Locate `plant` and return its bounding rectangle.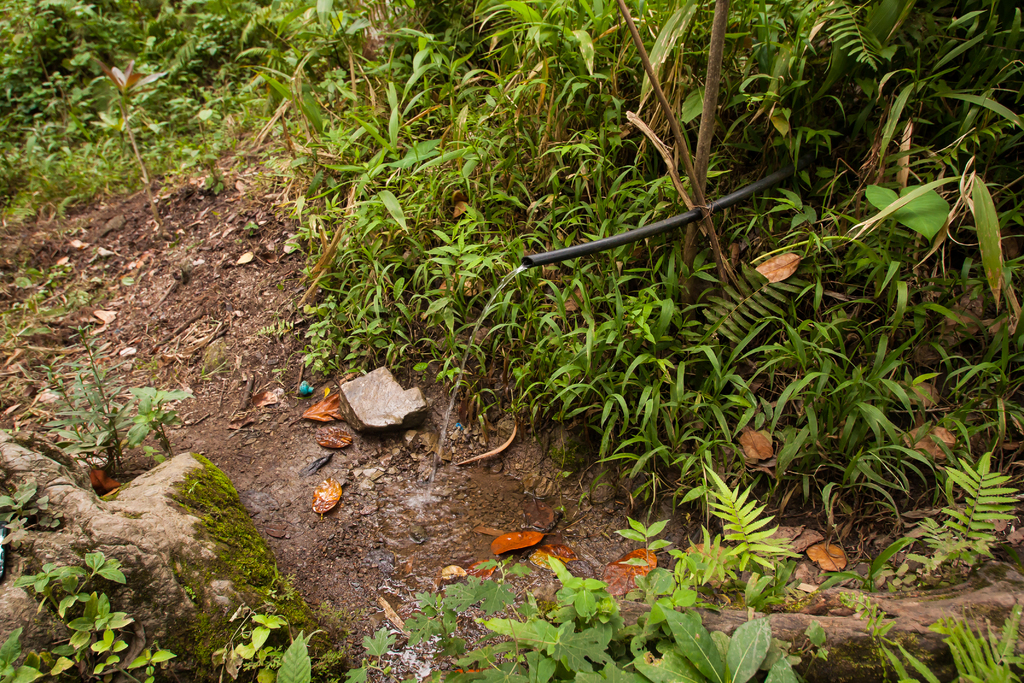
<bbox>212, 604, 298, 682</bbox>.
